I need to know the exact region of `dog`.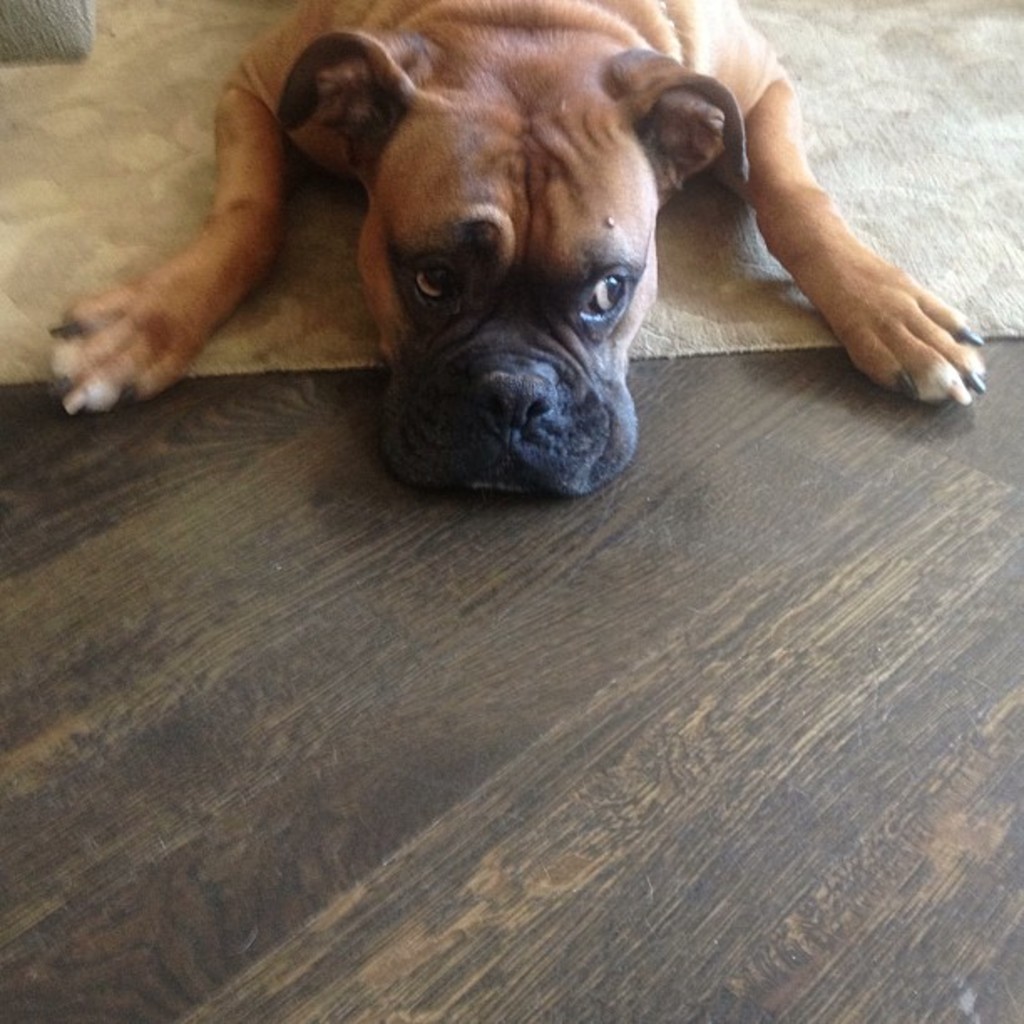
Region: rect(45, 0, 992, 500).
